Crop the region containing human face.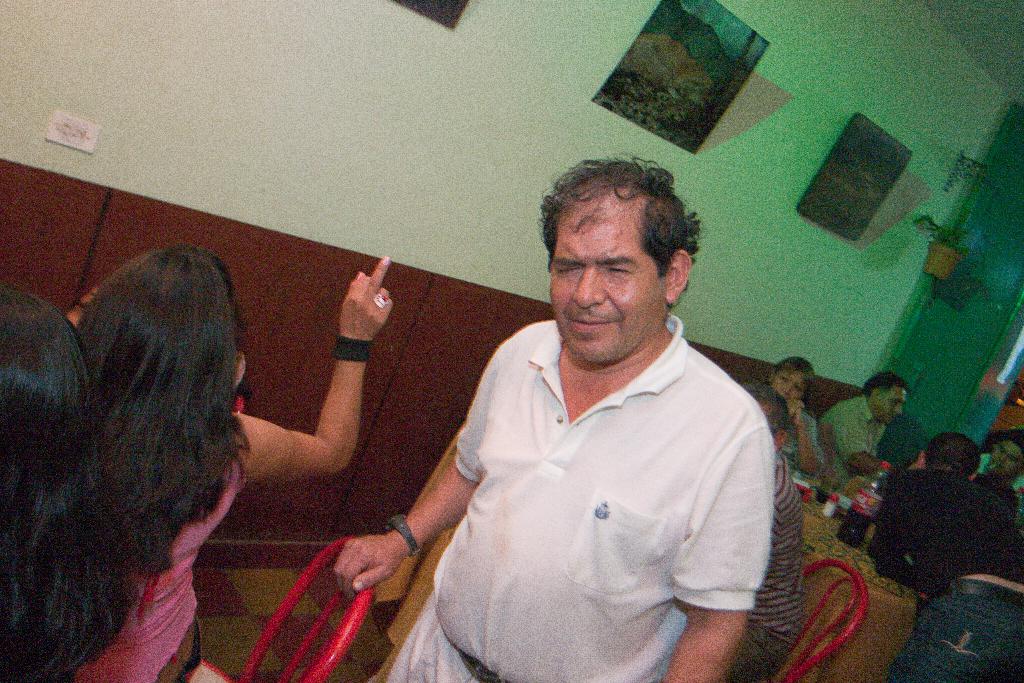
Crop region: Rect(772, 370, 806, 397).
